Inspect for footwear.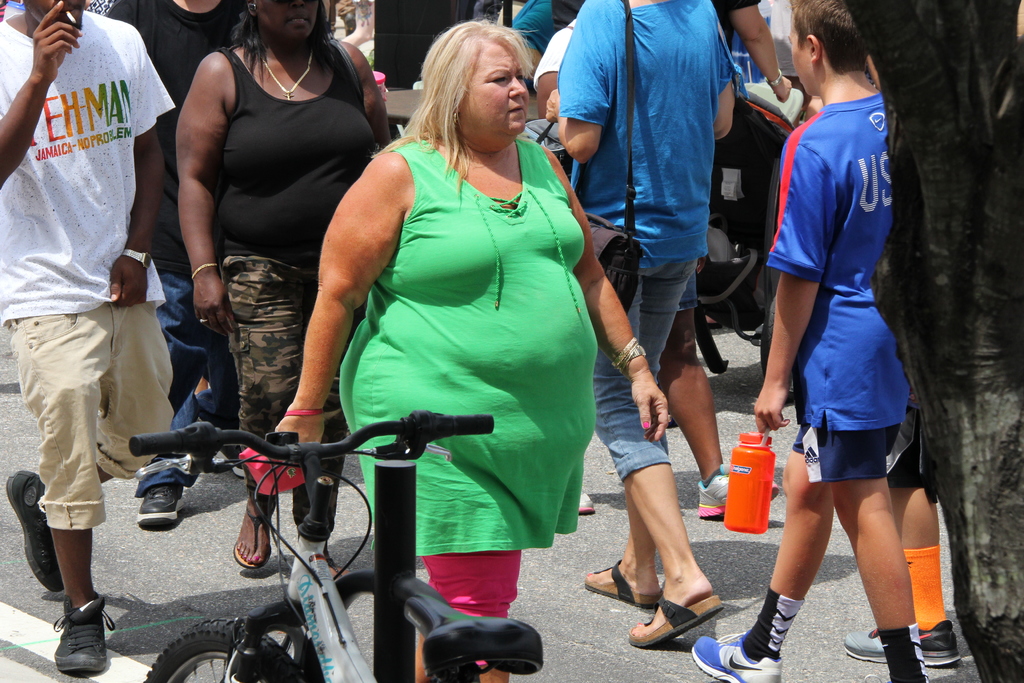
Inspection: [x1=136, y1=477, x2=184, y2=526].
